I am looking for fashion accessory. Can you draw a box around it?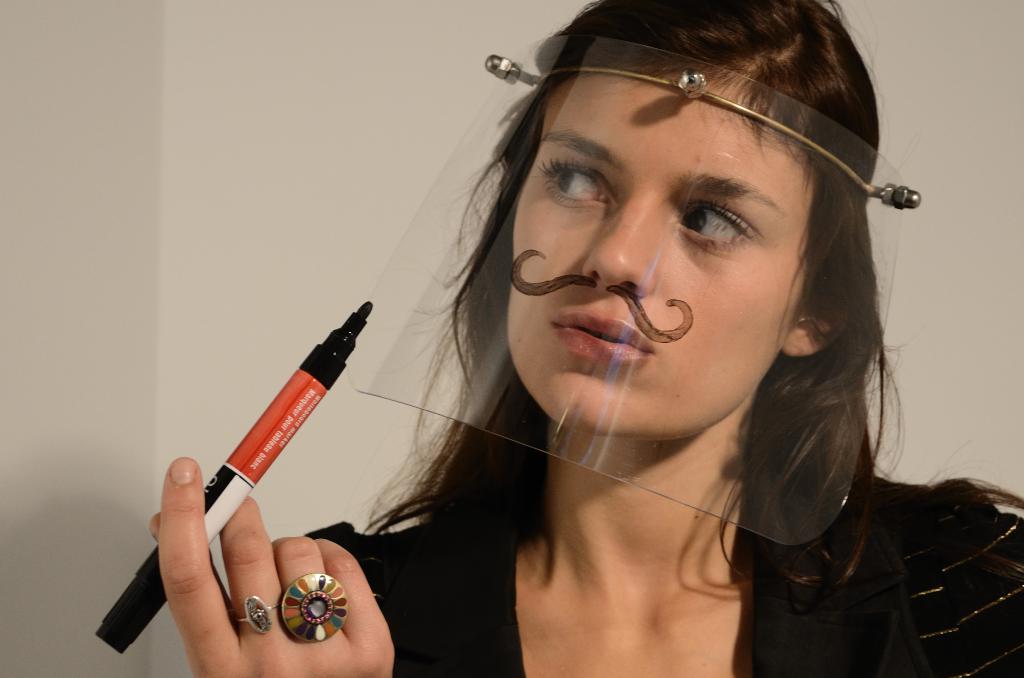
Sure, the bounding box is [280, 576, 350, 642].
